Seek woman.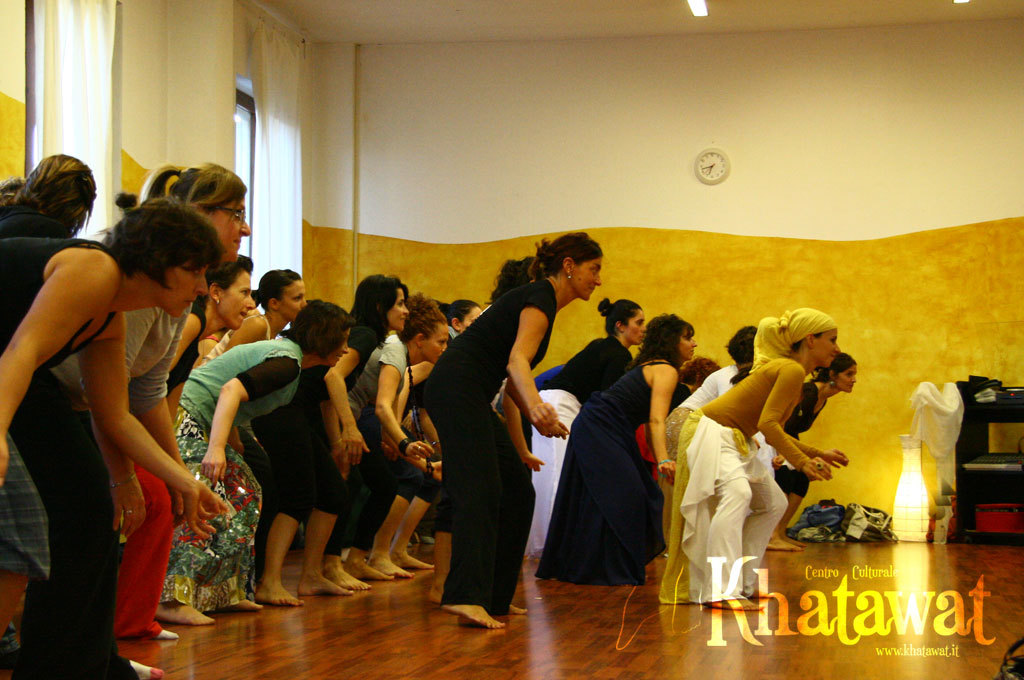
bbox(339, 300, 454, 580).
